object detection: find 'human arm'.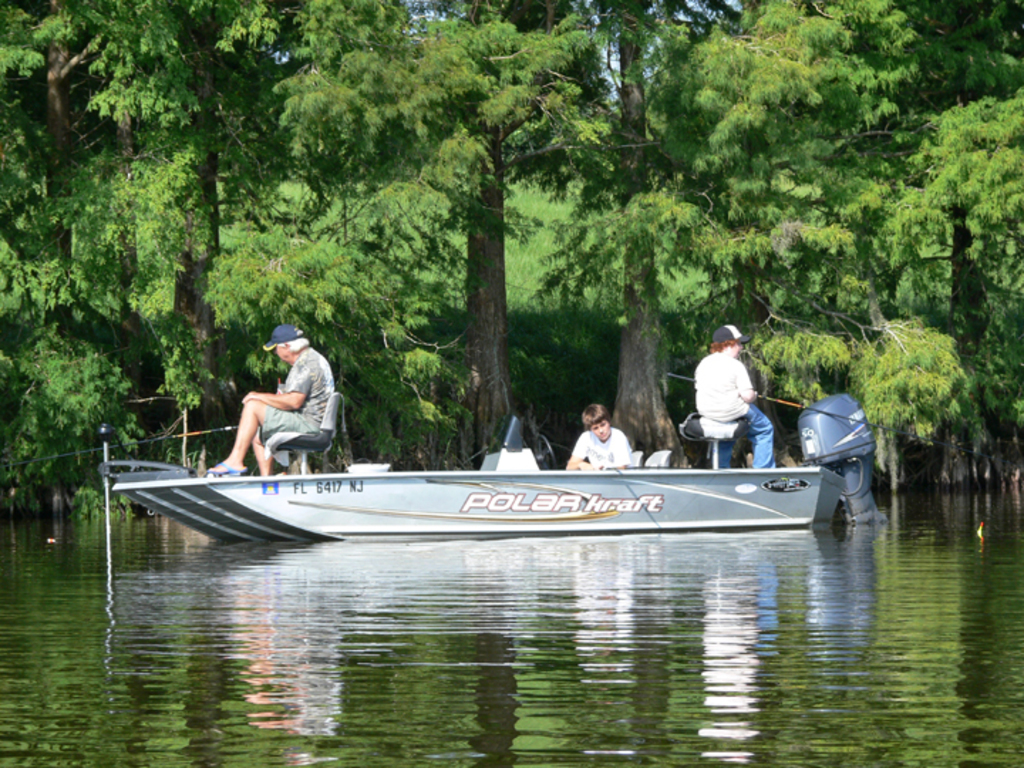
239,357,313,412.
